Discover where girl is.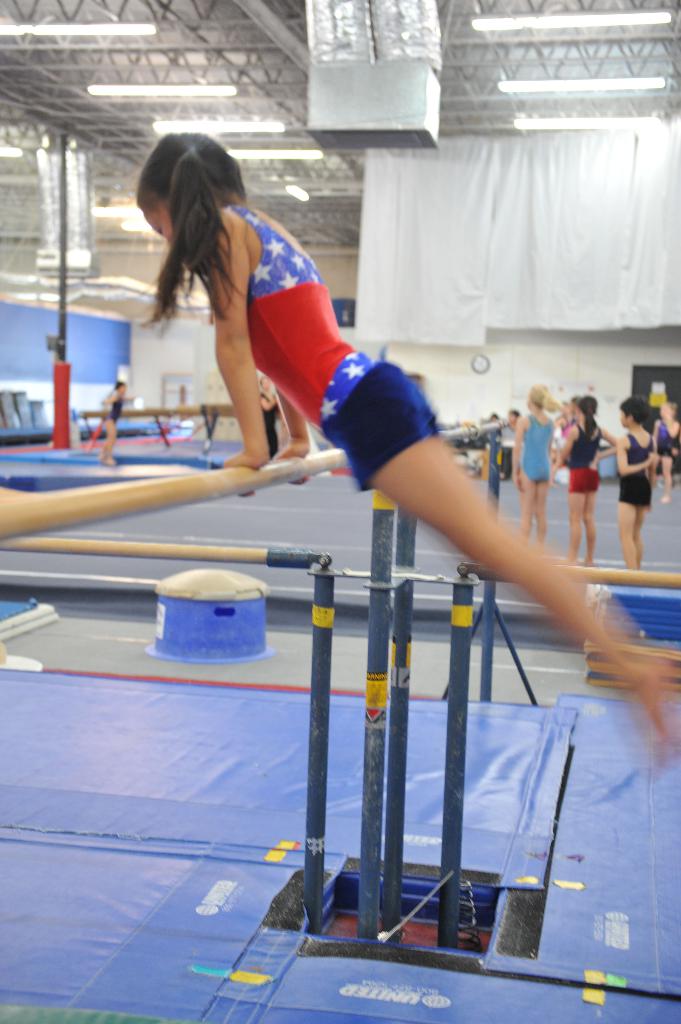
Discovered at crop(550, 395, 623, 579).
